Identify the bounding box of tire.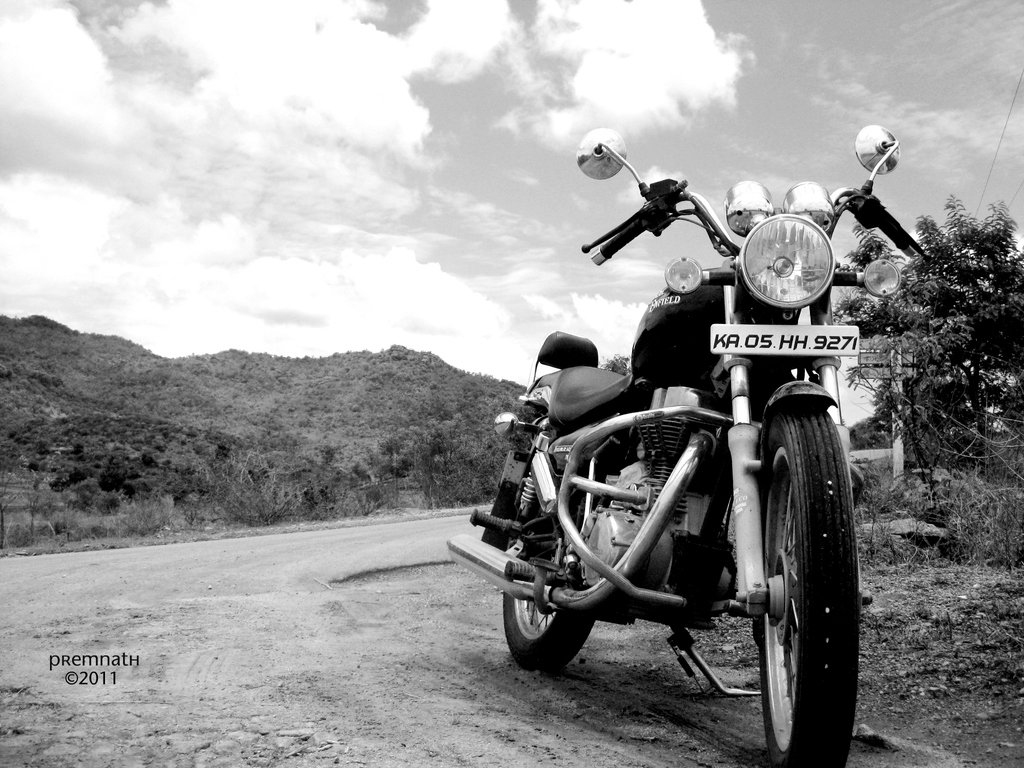
locate(501, 491, 595, 675).
